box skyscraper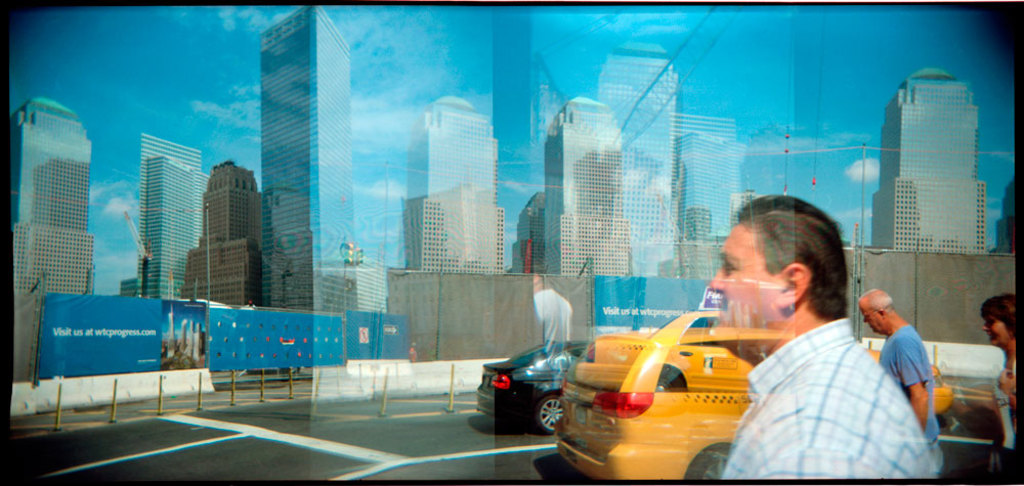
(x1=394, y1=93, x2=509, y2=278)
